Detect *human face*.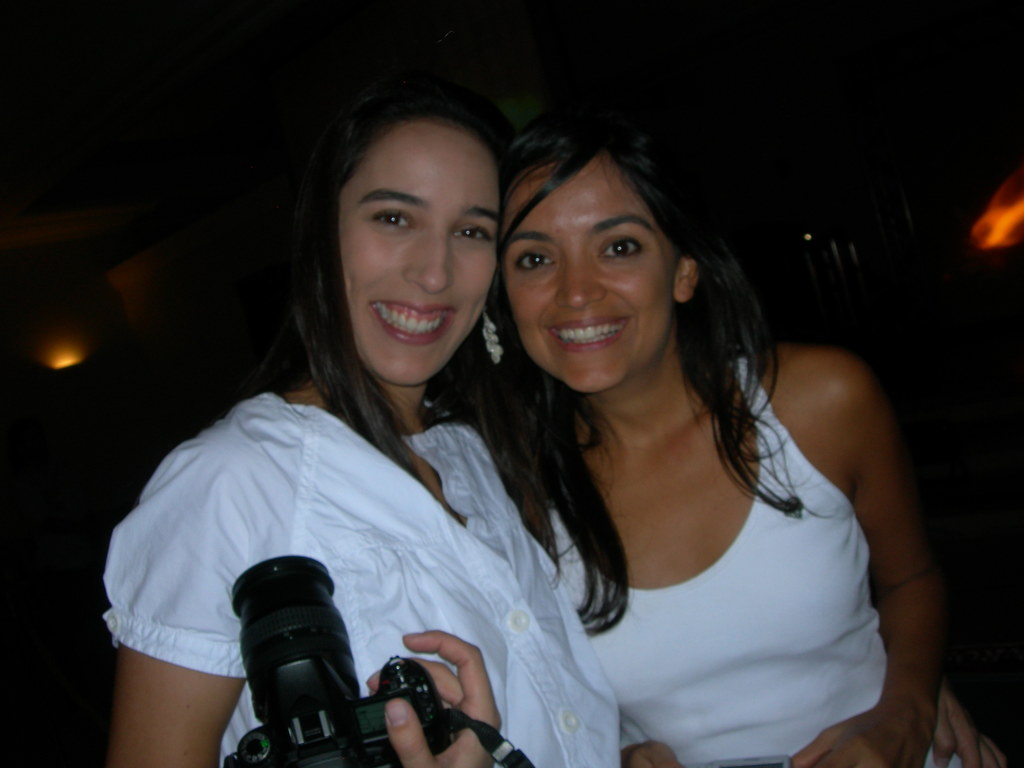
Detected at 505, 154, 674, 394.
